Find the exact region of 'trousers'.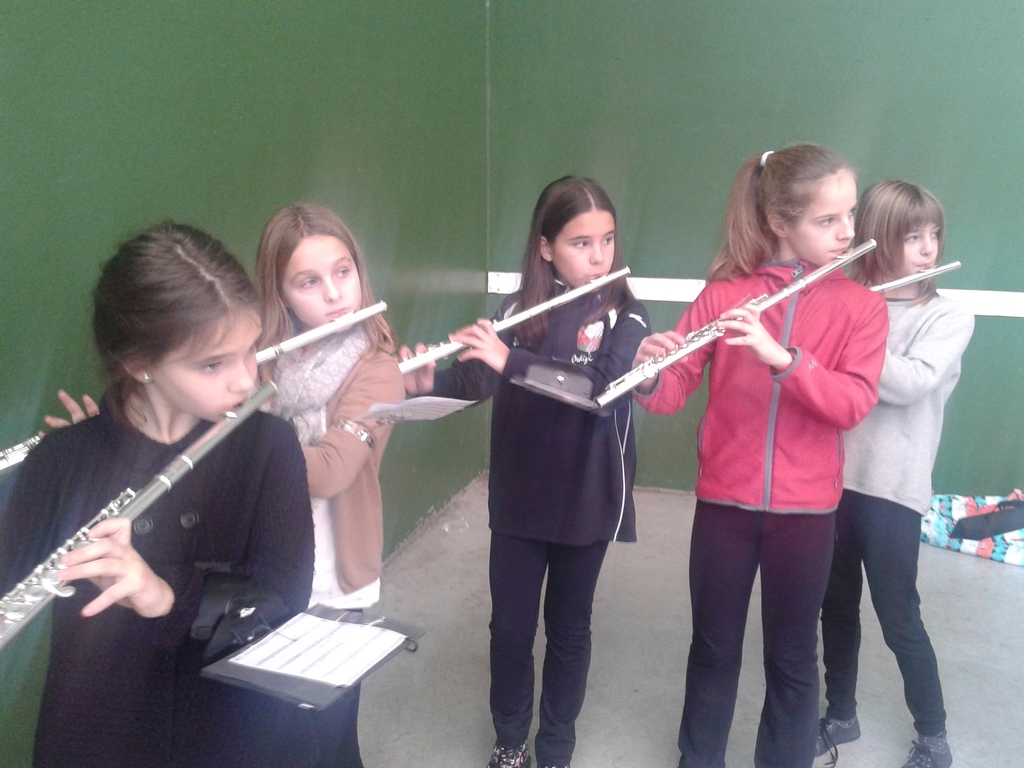
Exact region: {"left": 821, "top": 487, "right": 947, "bottom": 739}.
